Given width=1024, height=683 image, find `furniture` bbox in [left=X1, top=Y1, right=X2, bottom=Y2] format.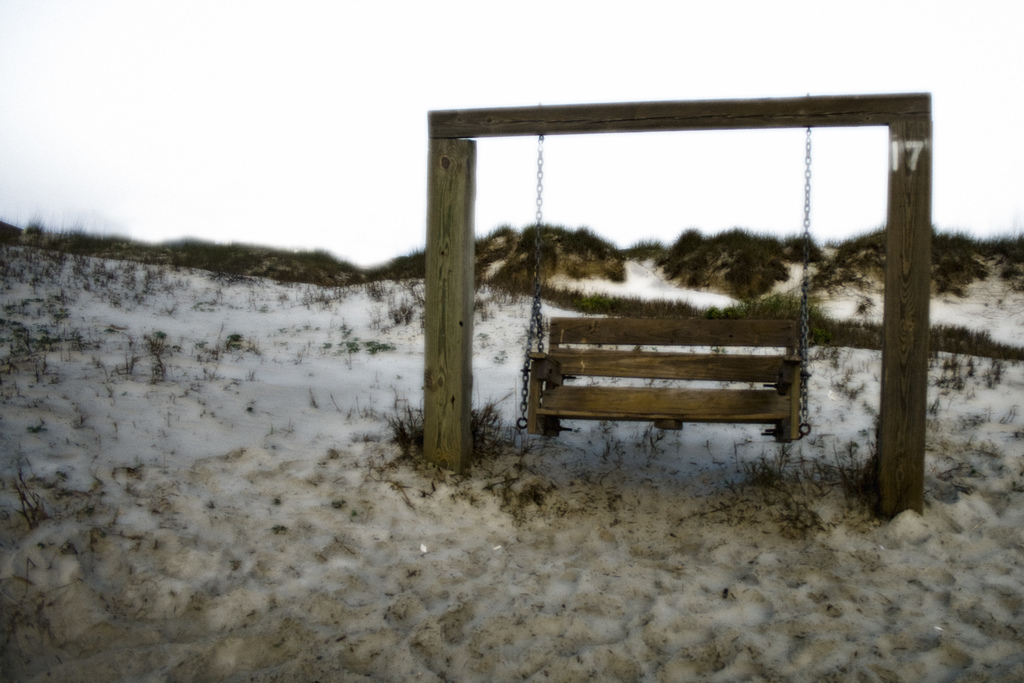
[left=529, top=318, right=804, bottom=447].
